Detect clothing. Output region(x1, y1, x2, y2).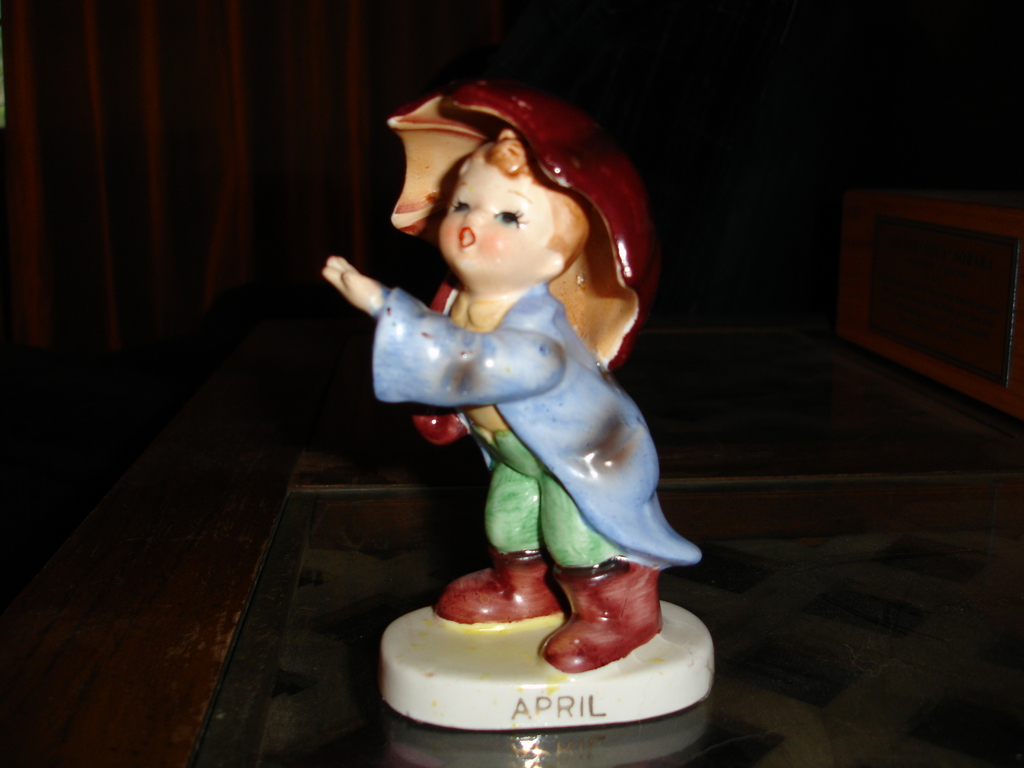
region(364, 286, 714, 605).
